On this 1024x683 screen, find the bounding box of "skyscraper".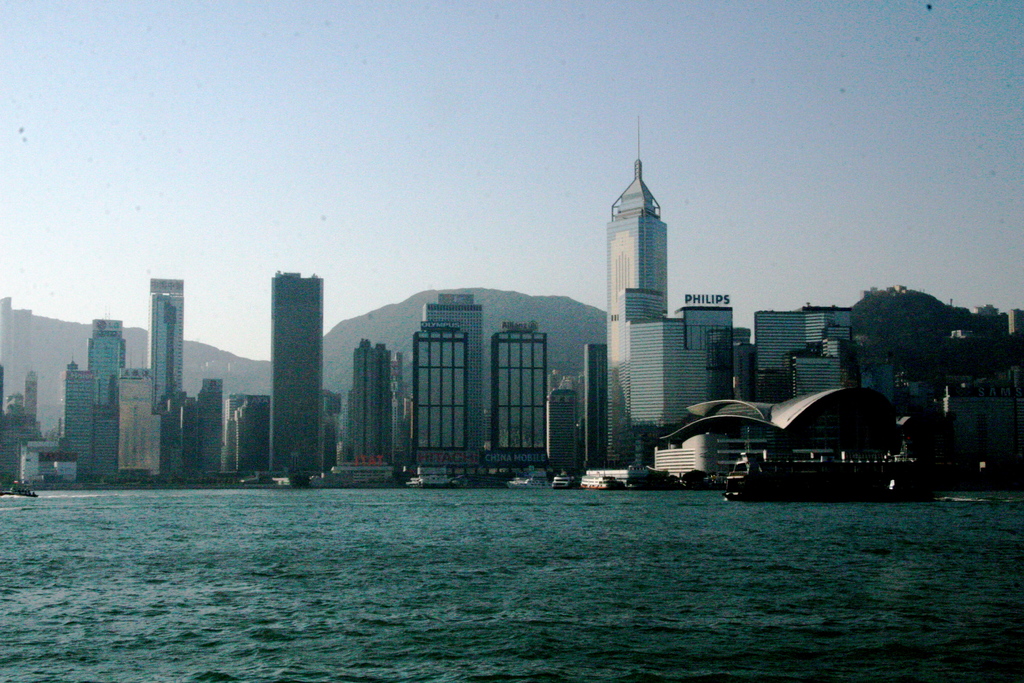
Bounding box: [left=266, top=267, right=325, bottom=471].
